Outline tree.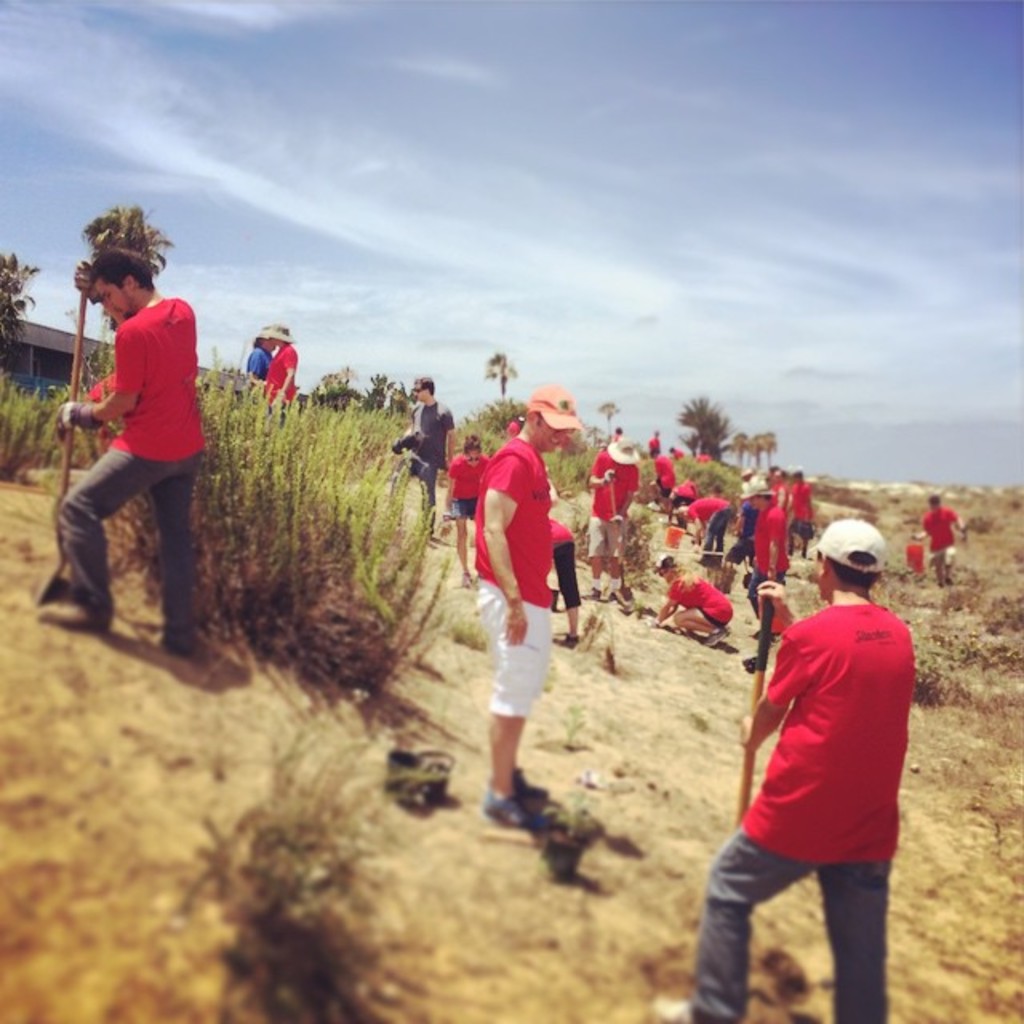
Outline: locate(352, 368, 392, 426).
